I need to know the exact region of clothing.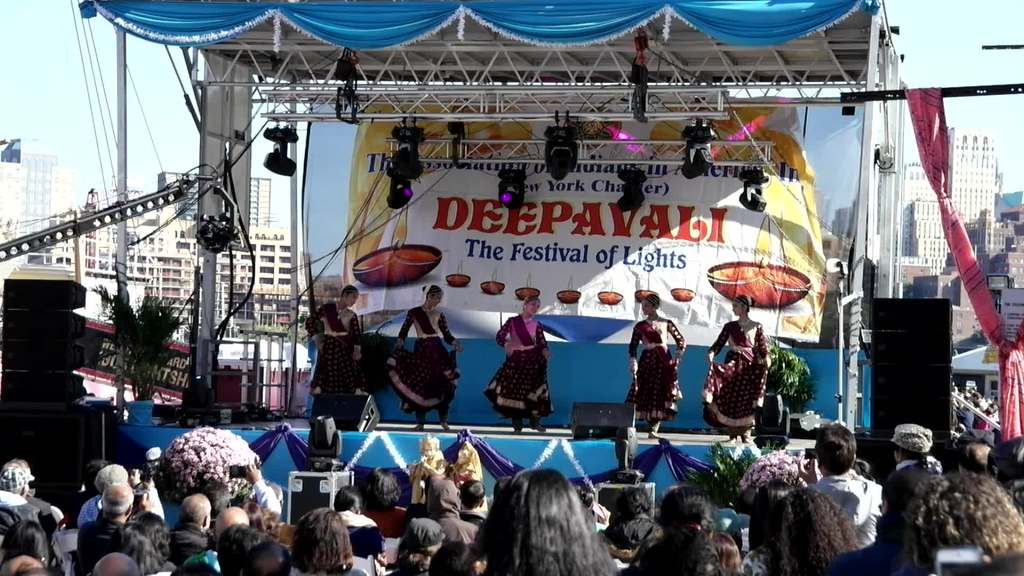
Region: x1=22 y1=495 x2=58 y2=536.
